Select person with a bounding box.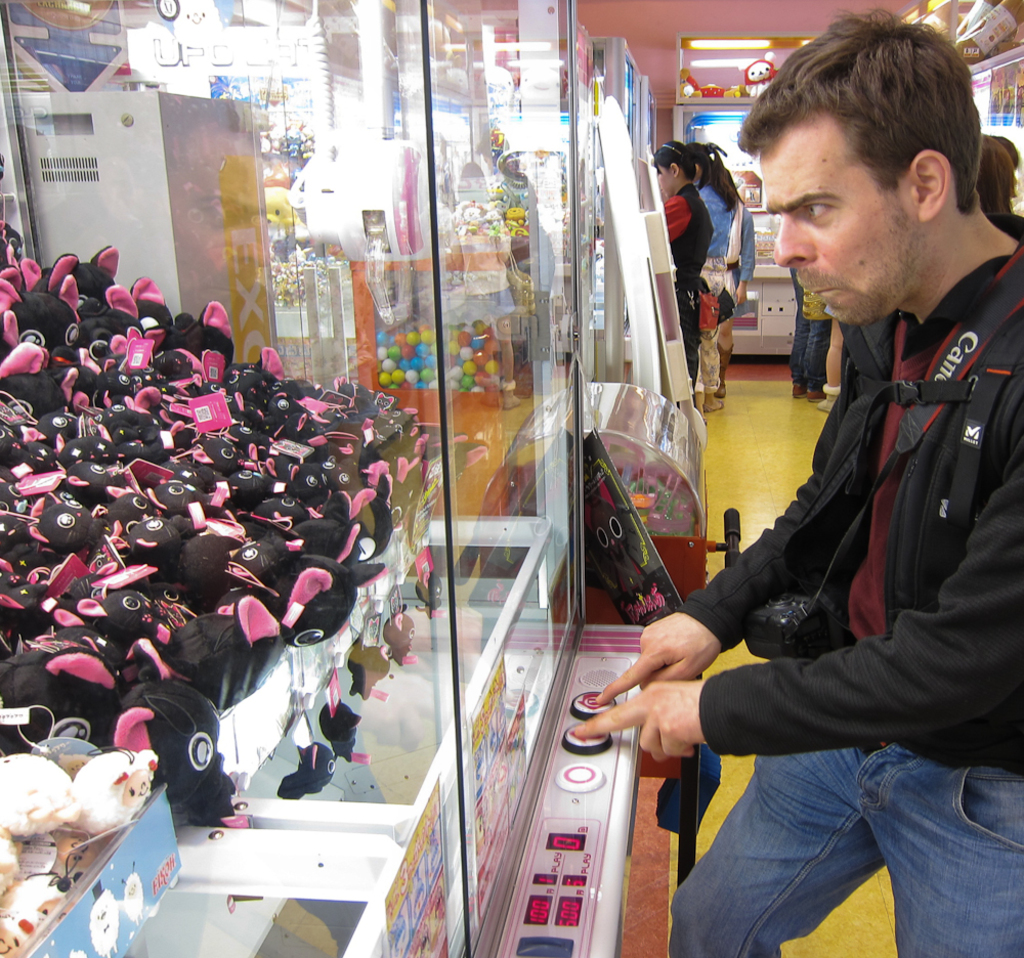
[left=647, top=142, right=698, bottom=424].
